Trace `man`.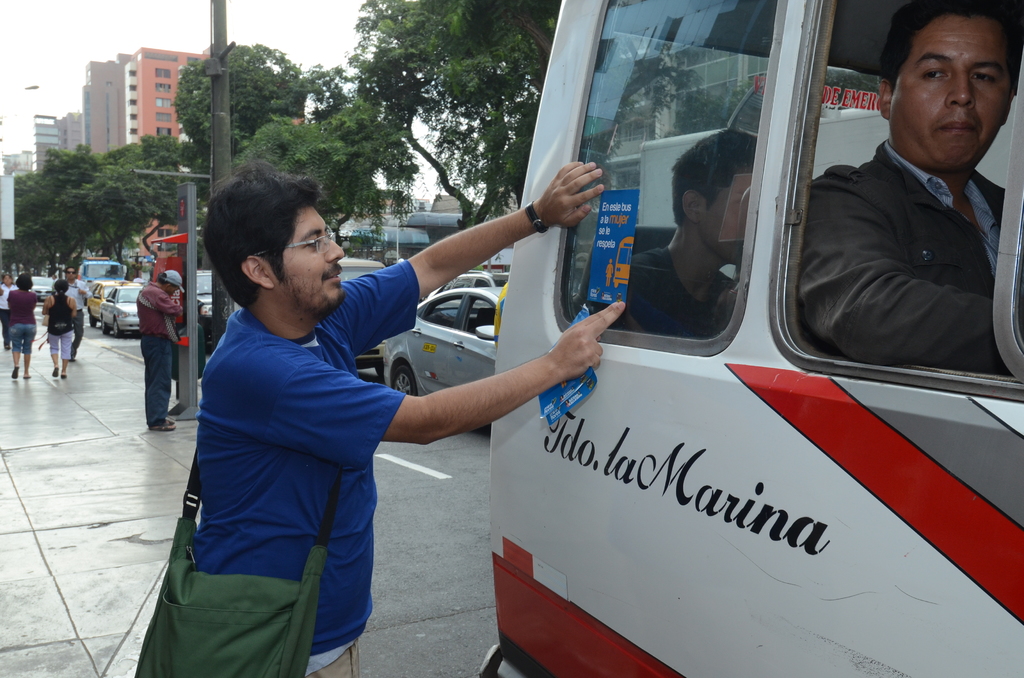
Traced to <bbox>132, 264, 186, 433</bbox>.
